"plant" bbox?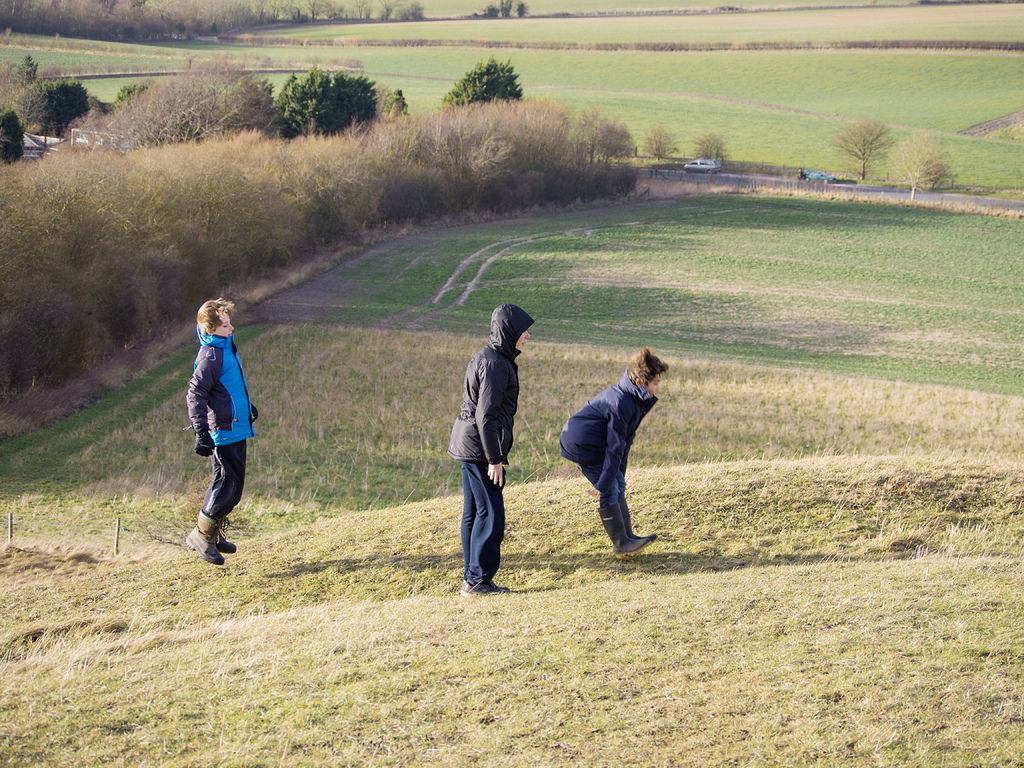
detection(0, 0, 1022, 767)
